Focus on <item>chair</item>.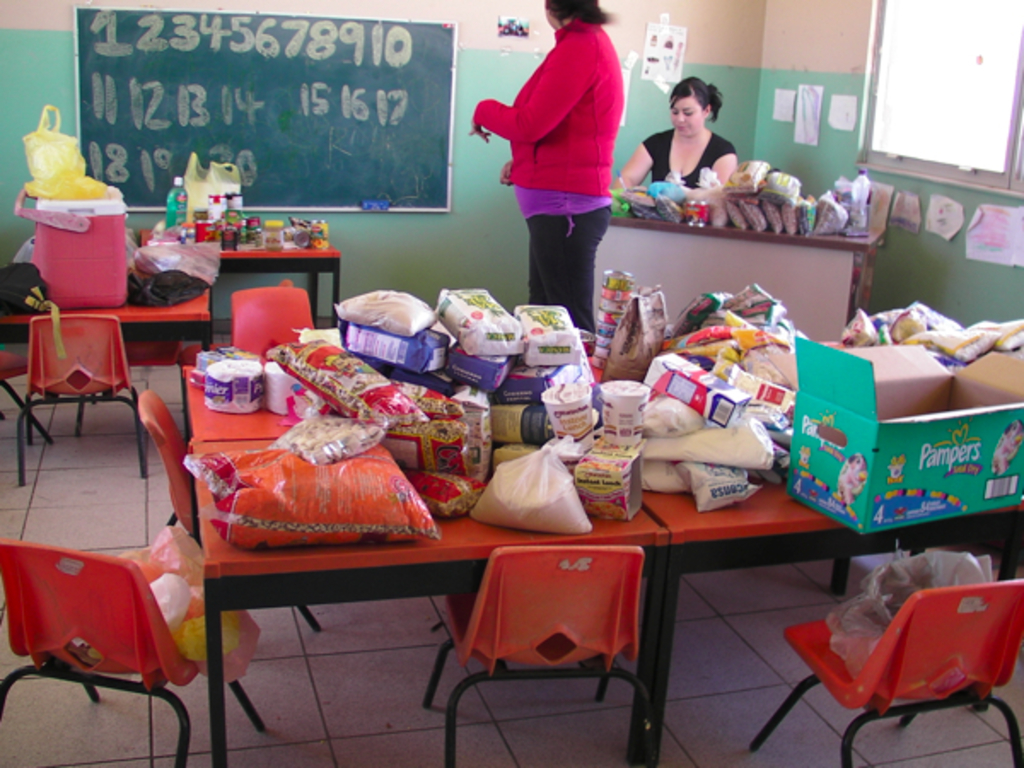
Focused at (x1=230, y1=278, x2=316, y2=355).
